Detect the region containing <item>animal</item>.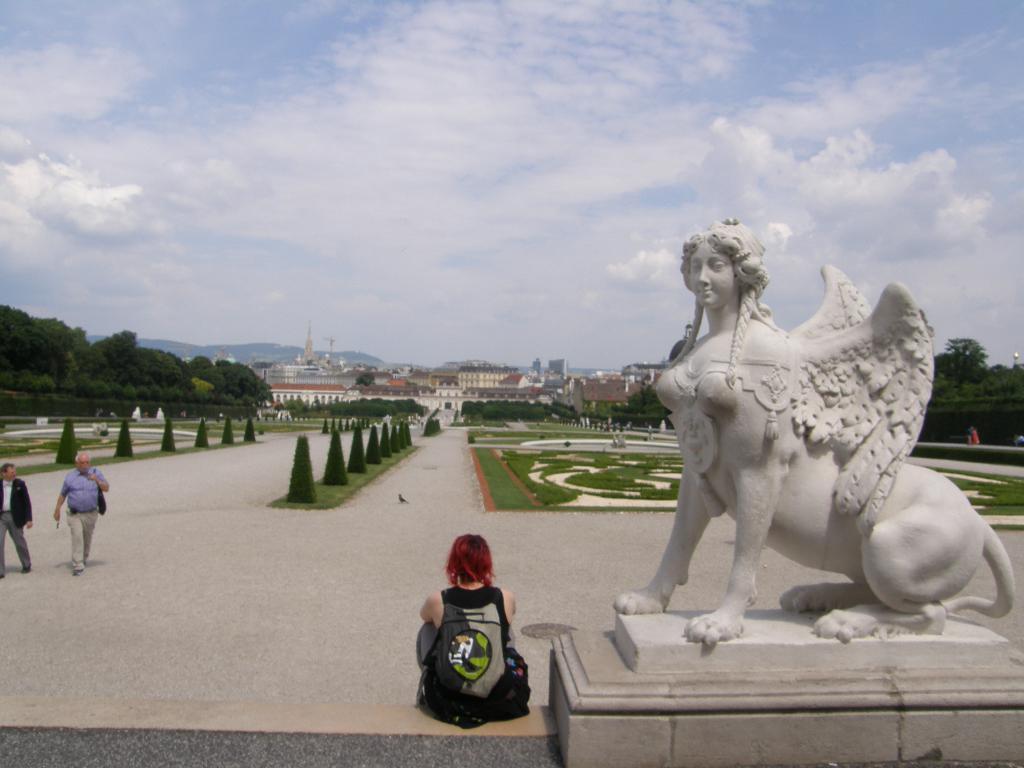
609, 403, 1019, 646.
